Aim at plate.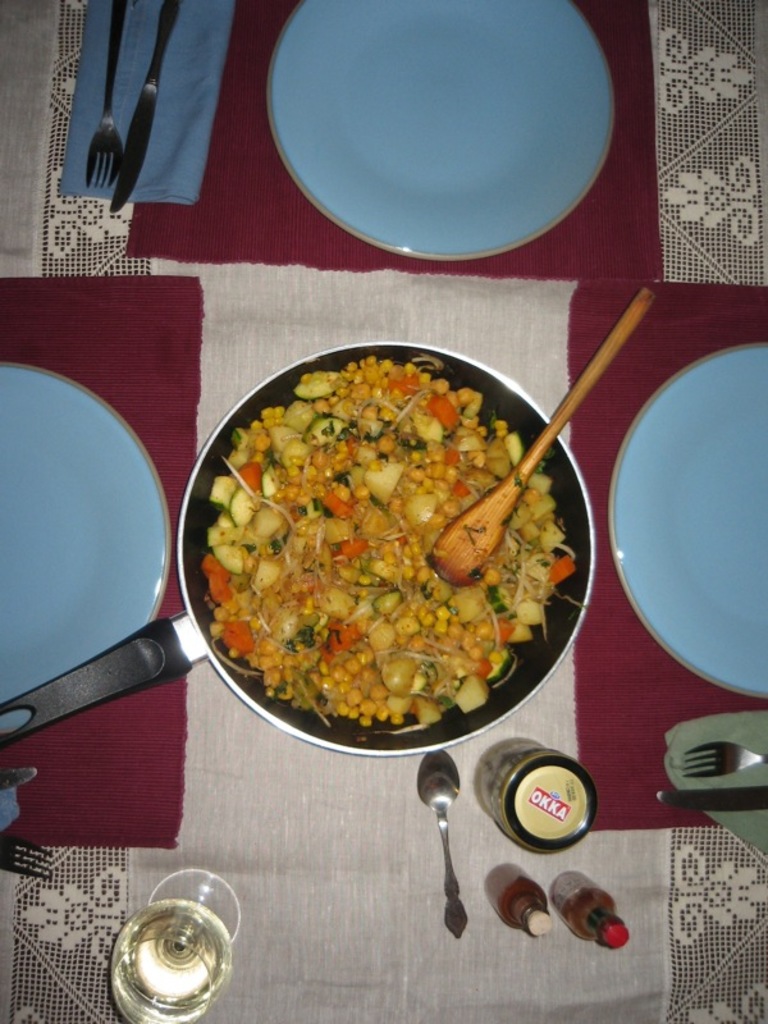
Aimed at (x1=0, y1=358, x2=177, y2=737).
